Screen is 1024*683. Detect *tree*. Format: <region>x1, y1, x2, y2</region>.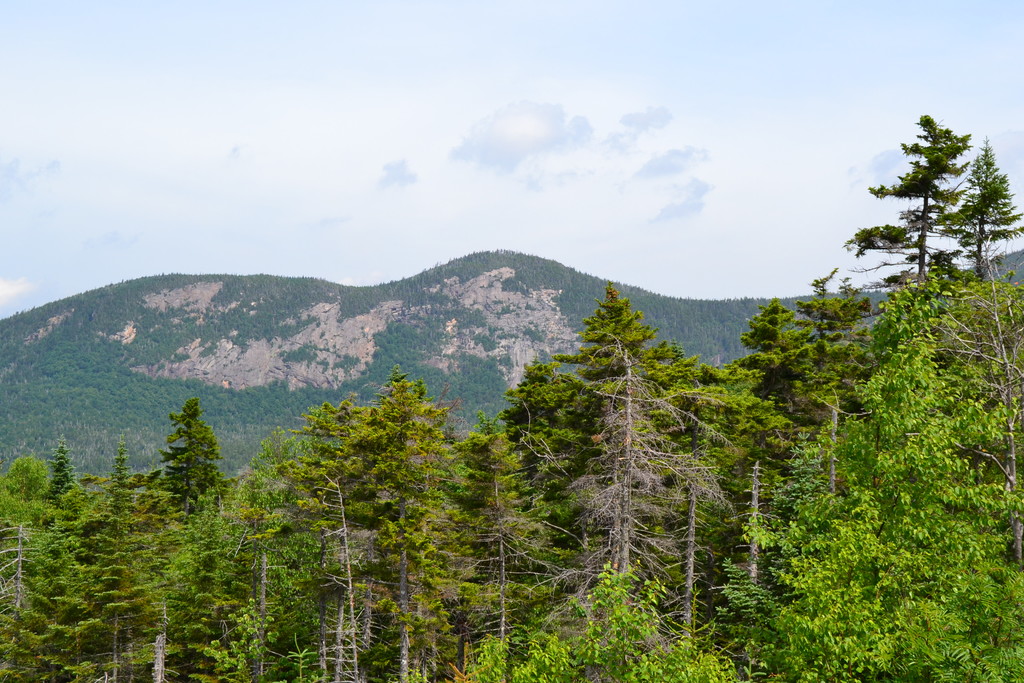
<region>471, 403, 594, 680</region>.
